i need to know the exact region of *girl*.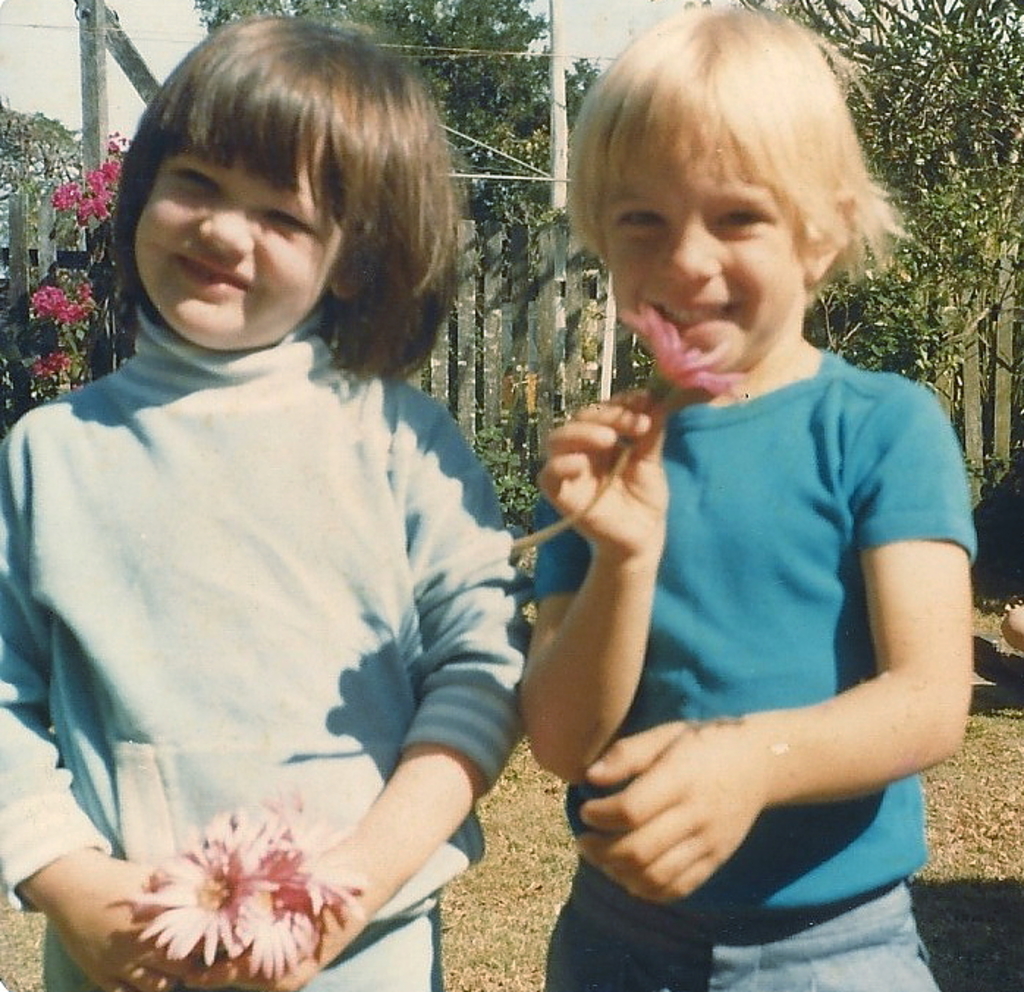
Region: locate(521, 4, 981, 991).
